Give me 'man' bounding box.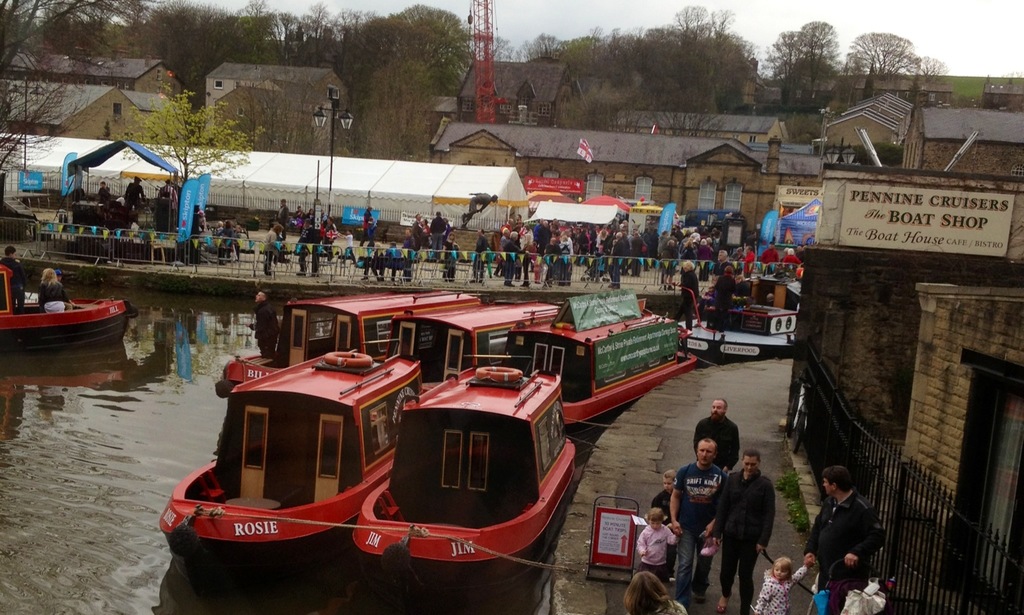
box=[702, 271, 742, 336].
